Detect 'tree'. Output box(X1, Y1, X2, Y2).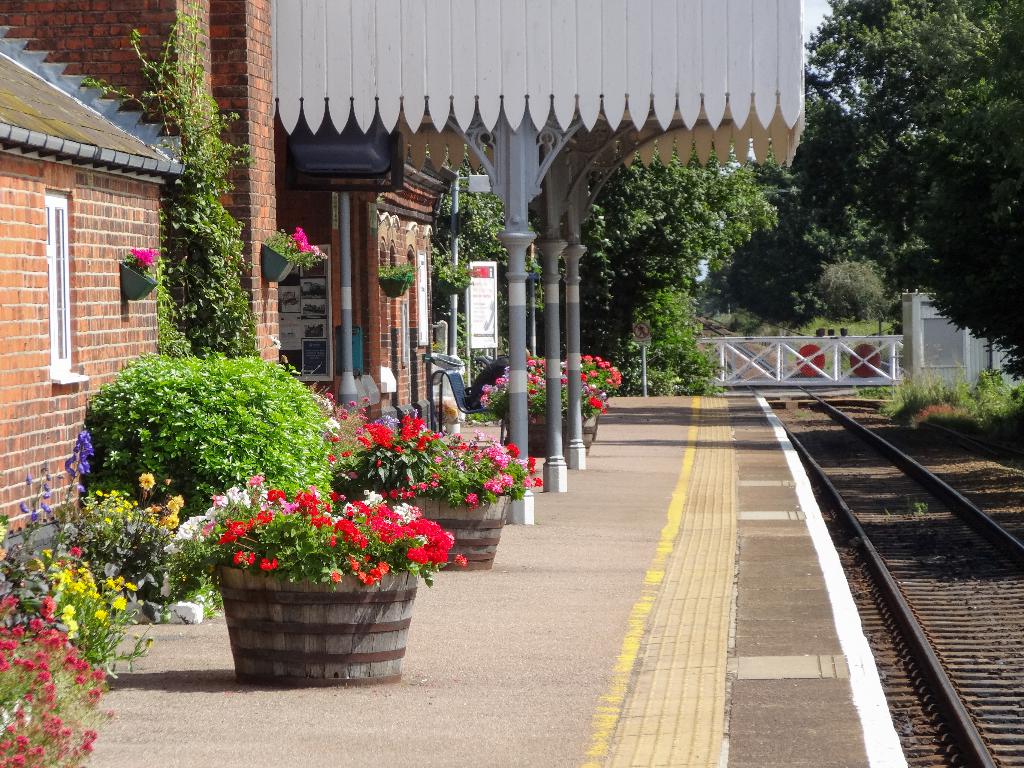
box(758, 1, 1019, 368).
